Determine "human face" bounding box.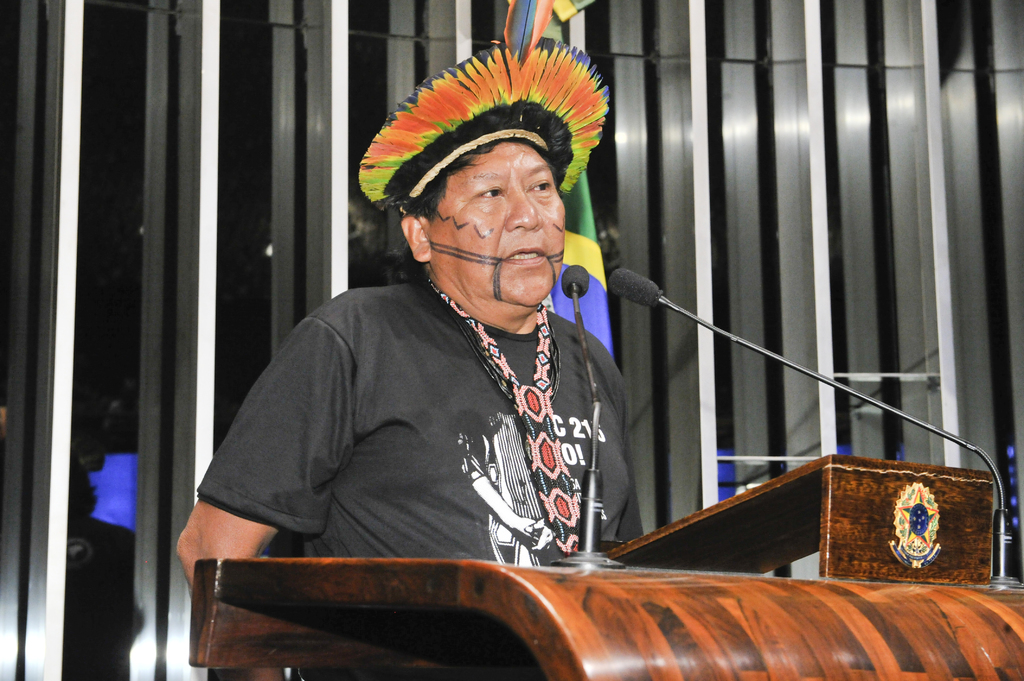
Determined: x1=430 y1=135 x2=569 y2=308.
